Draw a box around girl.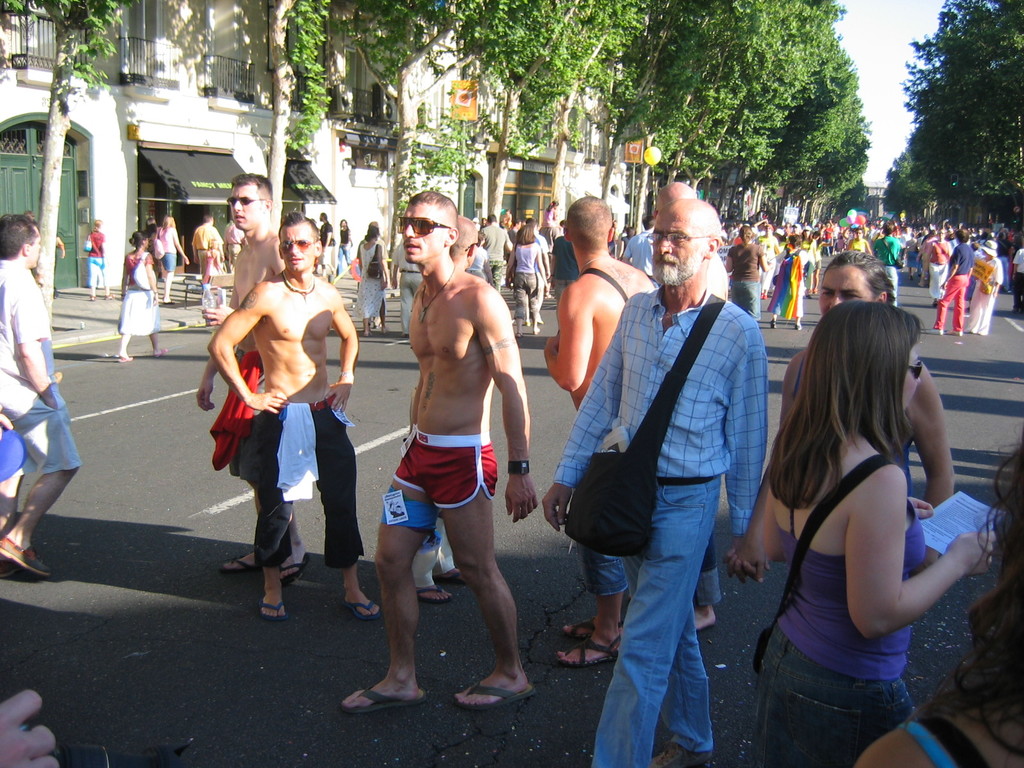
box(968, 243, 1002, 331).
